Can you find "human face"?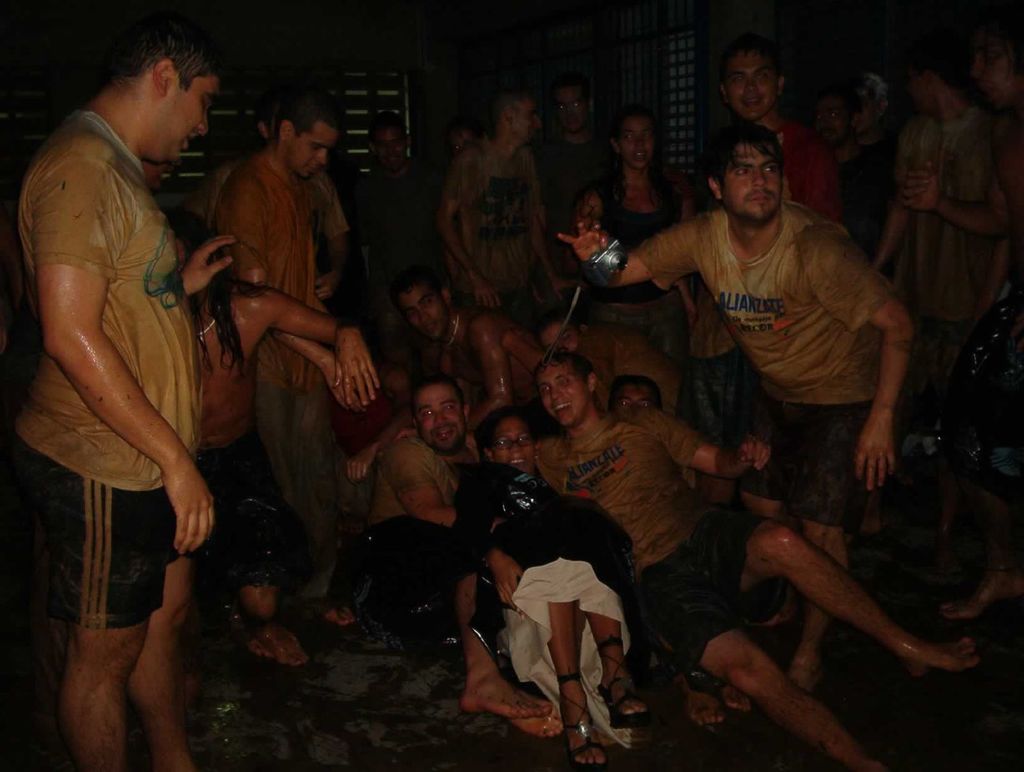
Yes, bounding box: <box>536,359,591,433</box>.
